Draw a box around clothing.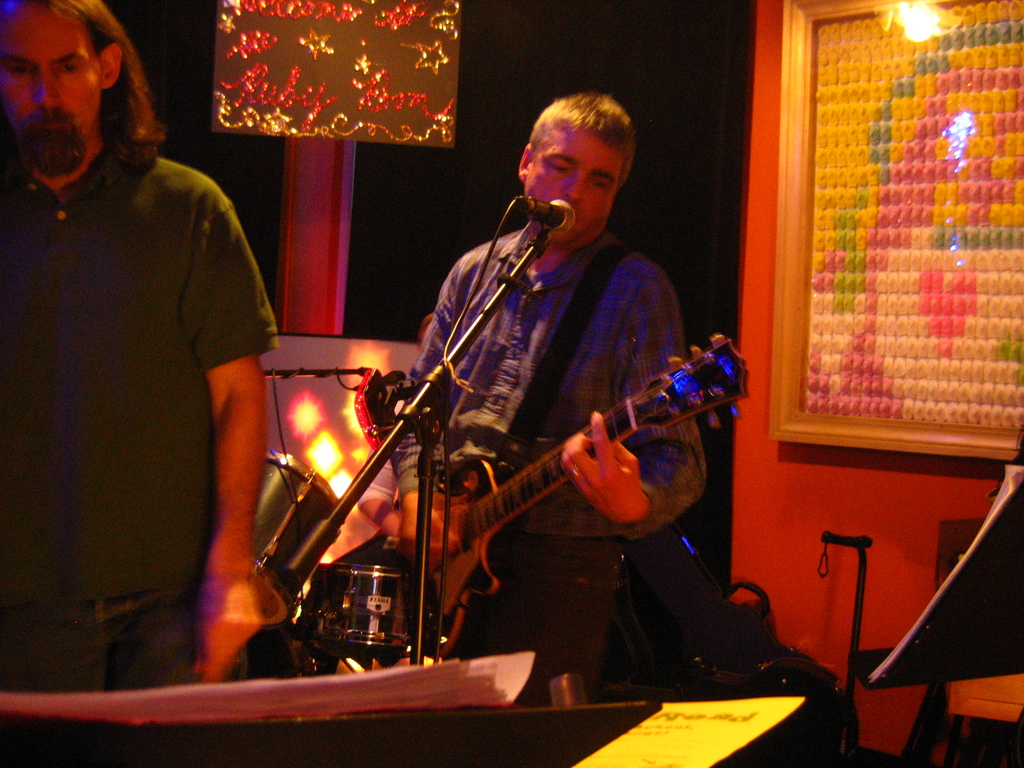
l=396, t=210, r=714, b=546.
